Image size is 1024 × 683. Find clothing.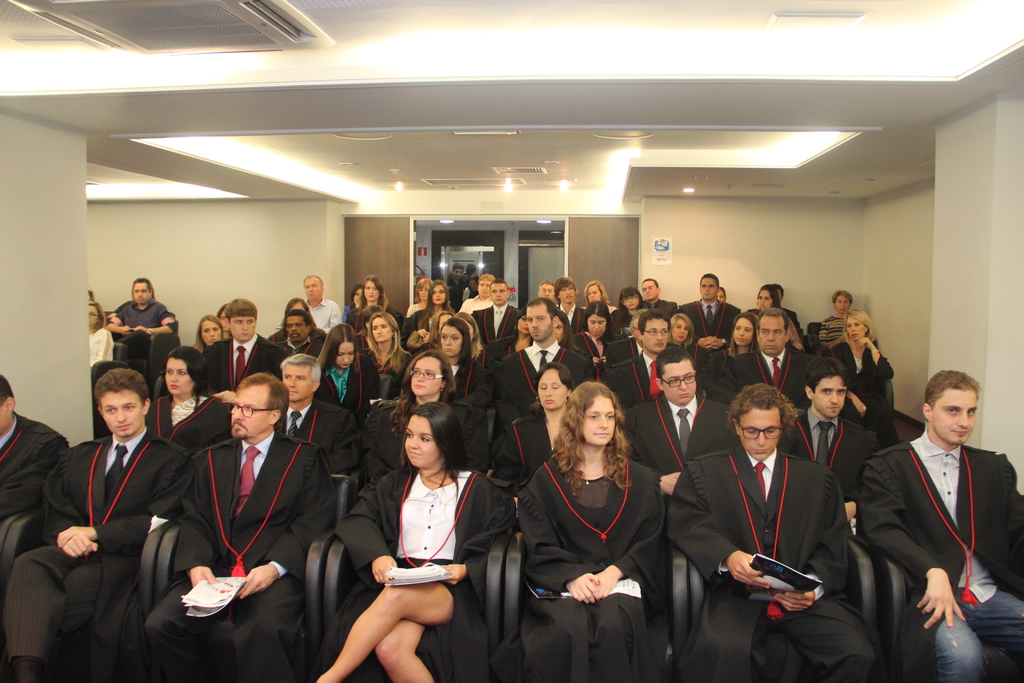
bbox=[683, 300, 733, 345].
